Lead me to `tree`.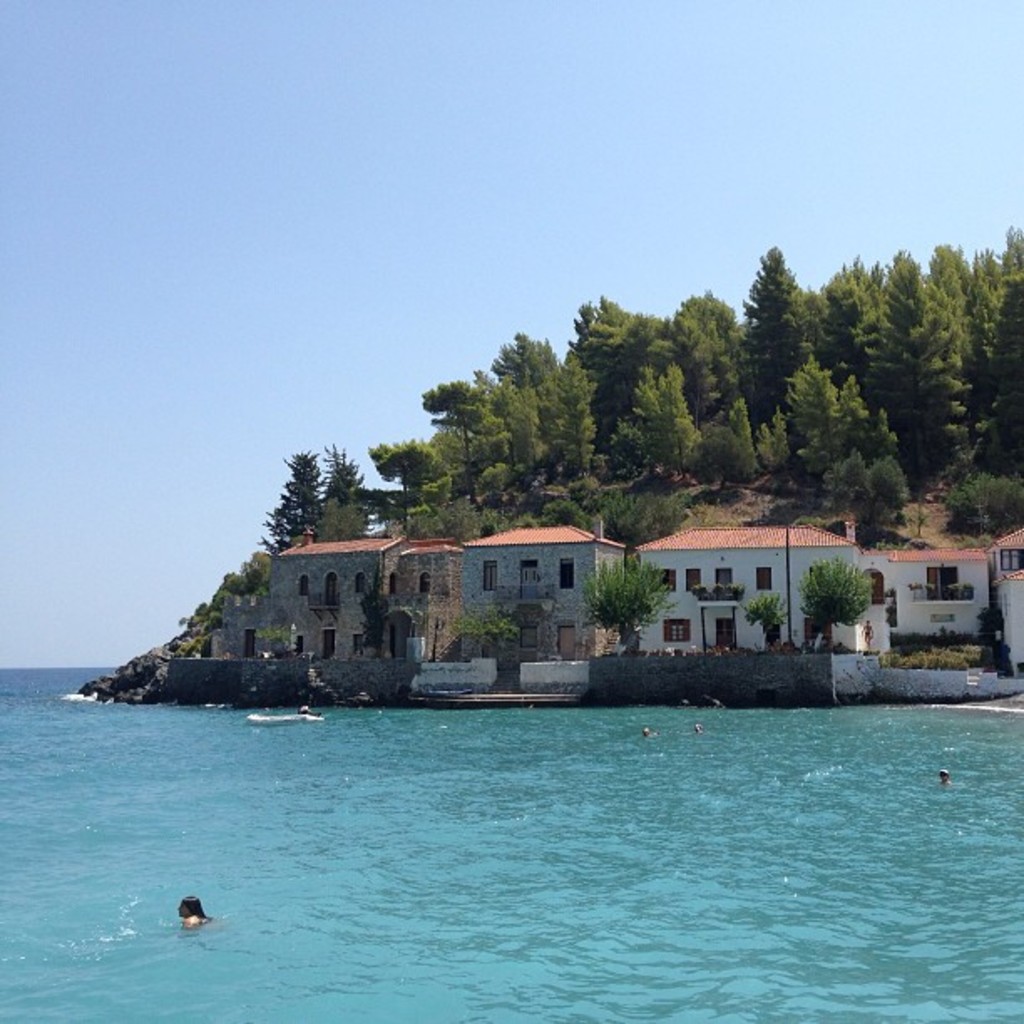
Lead to 922 236 969 326.
